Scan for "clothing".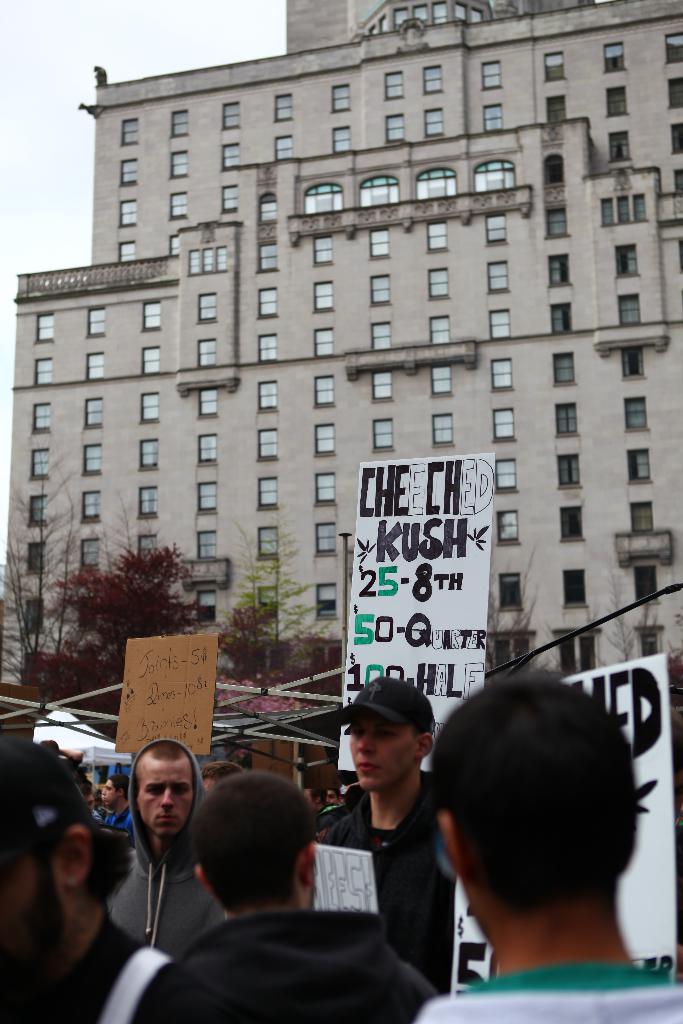
Scan result: x1=101 y1=736 x2=216 y2=954.
